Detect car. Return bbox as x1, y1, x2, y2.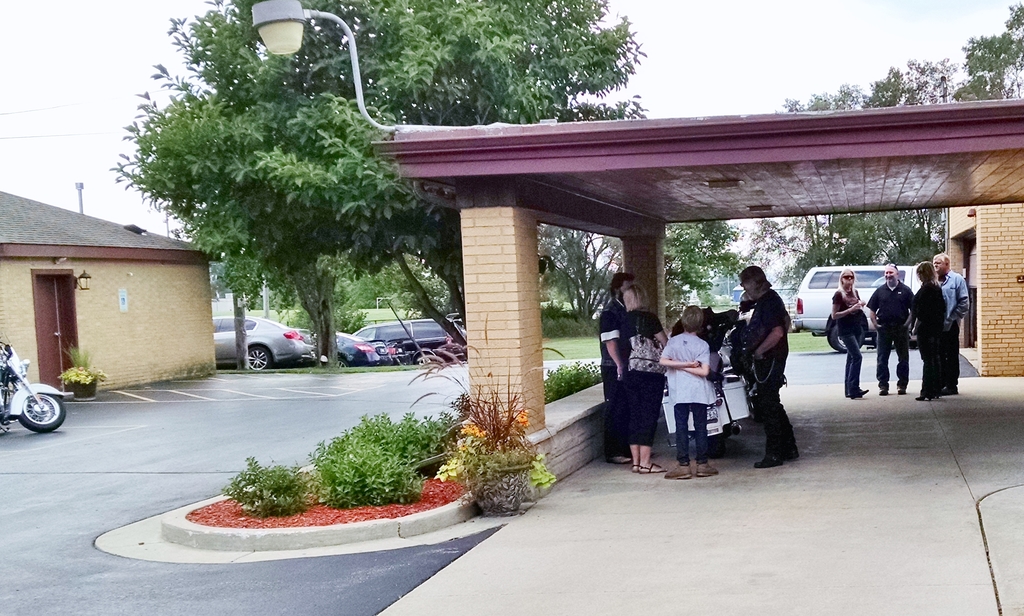
792, 265, 922, 355.
